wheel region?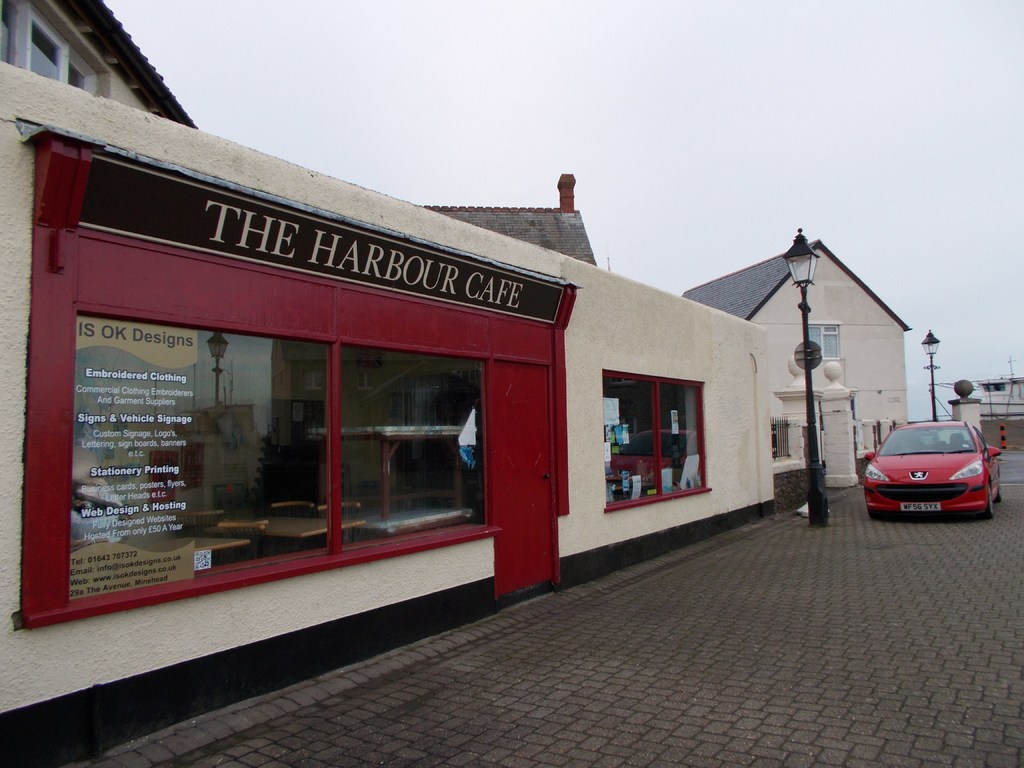
pyautogui.locateOnScreen(981, 484, 997, 519)
